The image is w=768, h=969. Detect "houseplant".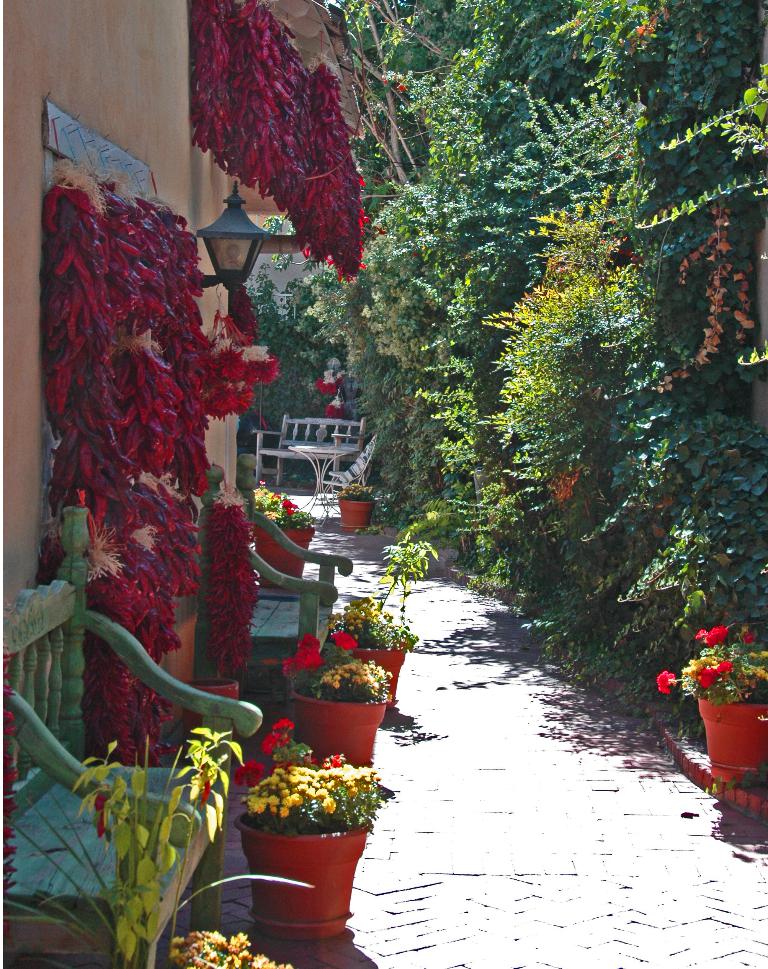
Detection: 233,718,400,948.
